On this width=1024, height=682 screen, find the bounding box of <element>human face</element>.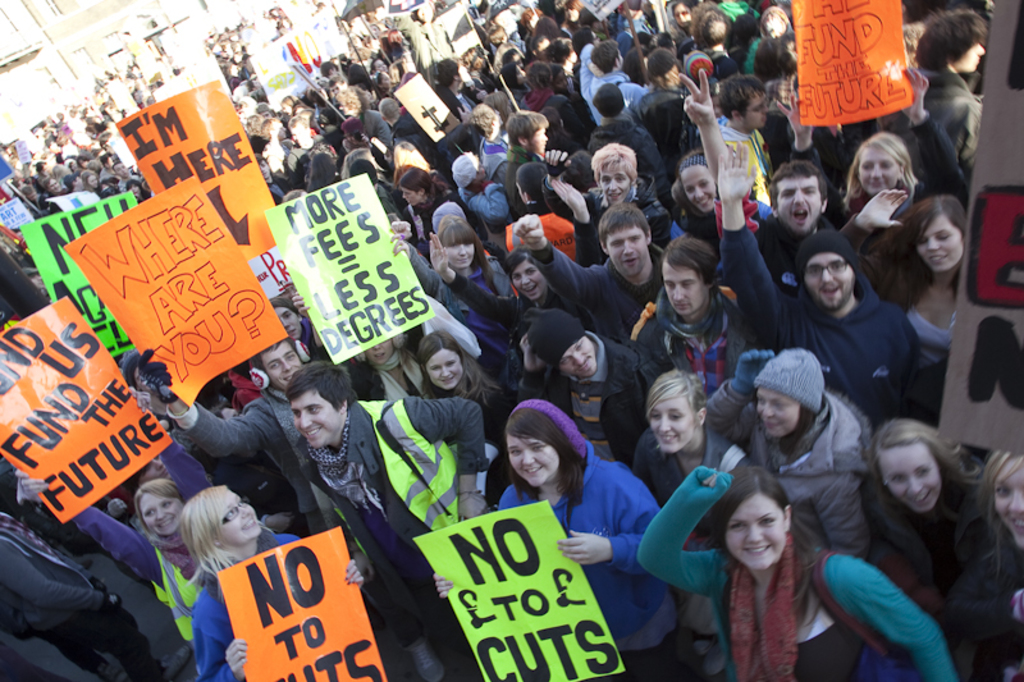
Bounding box: x1=680, y1=166, x2=713, y2=212.
